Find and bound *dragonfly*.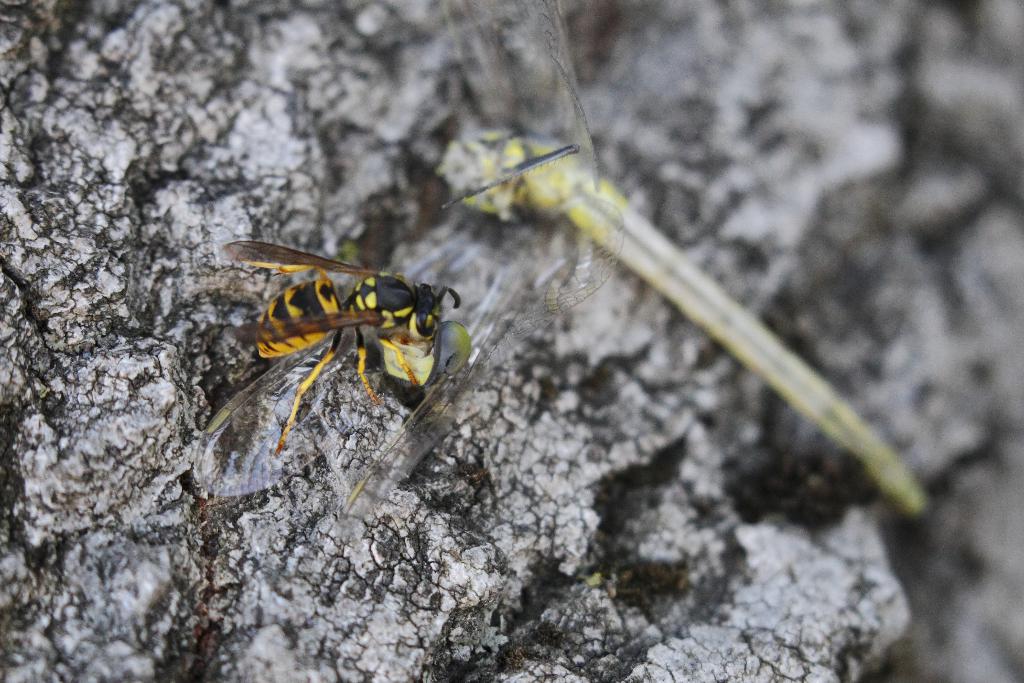
Bound: l=195, t=0, r=930, b=531.
